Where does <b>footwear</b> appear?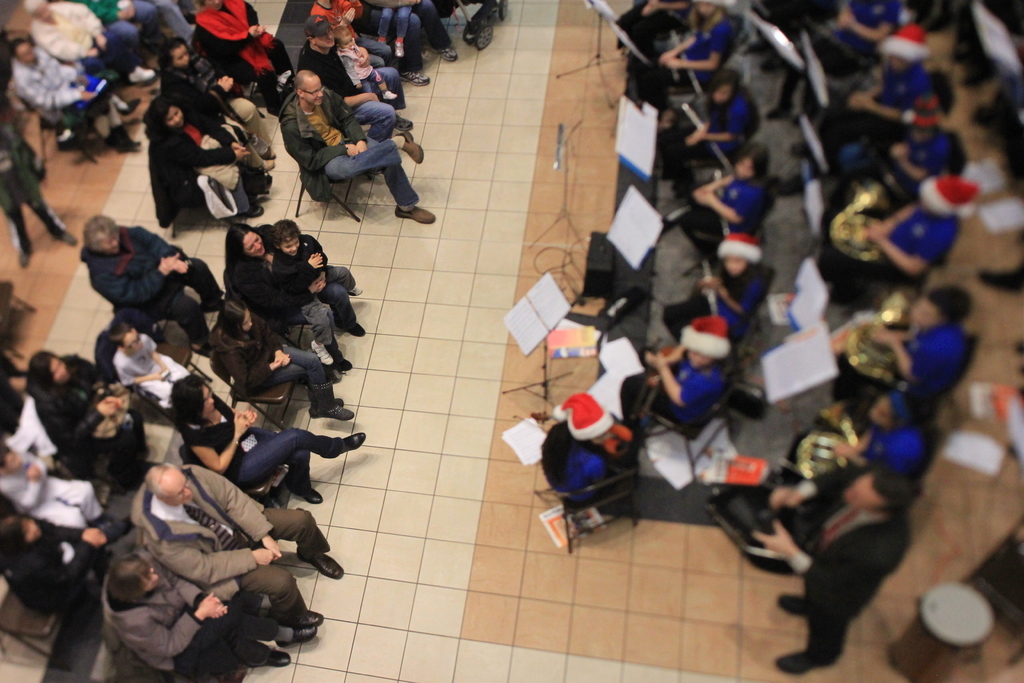
Appears at x1=311, y1=342, x2=346, y2=381.
